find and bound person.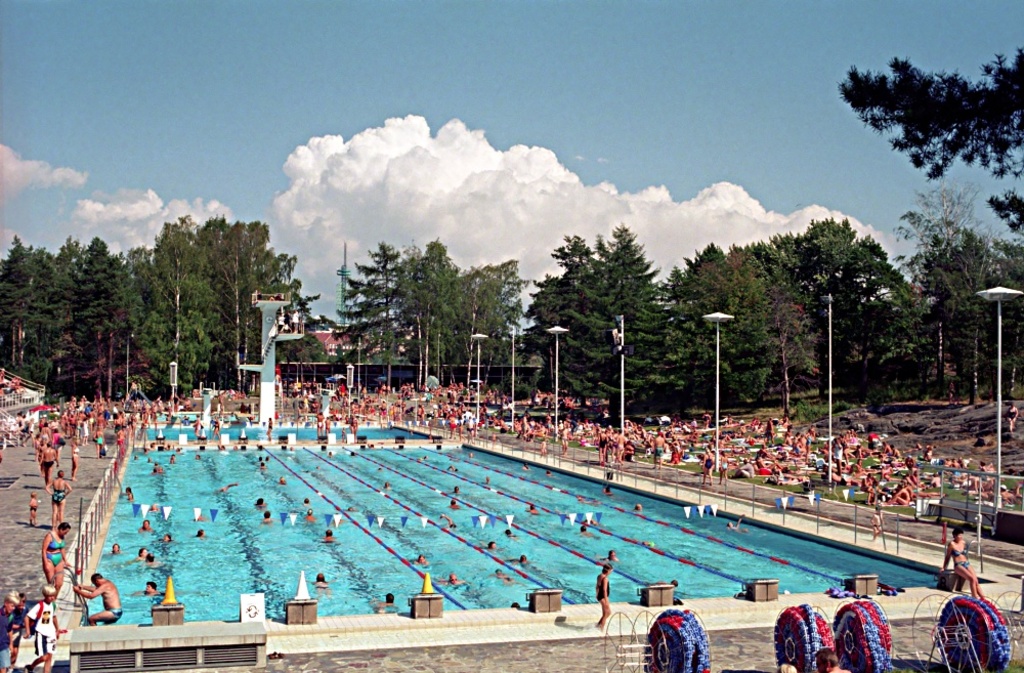
Bound: {"left": 22, "top": 585, "right": 67, "bottom": 672}.
